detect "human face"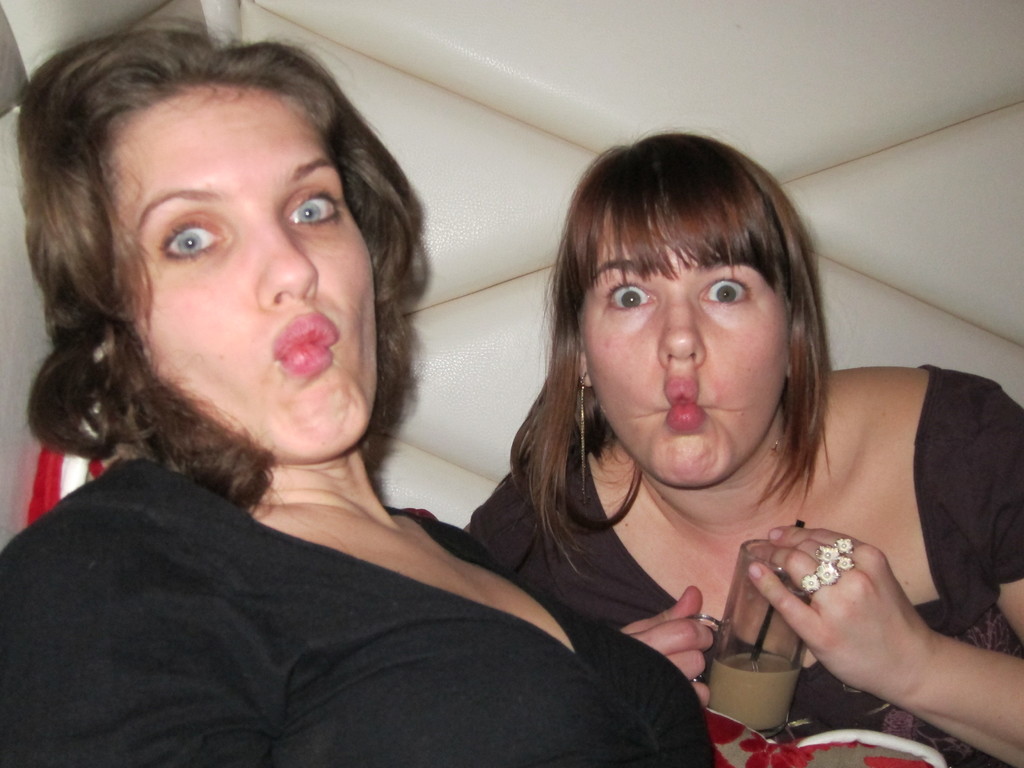
bbox=[116, 88, 377, 456]
